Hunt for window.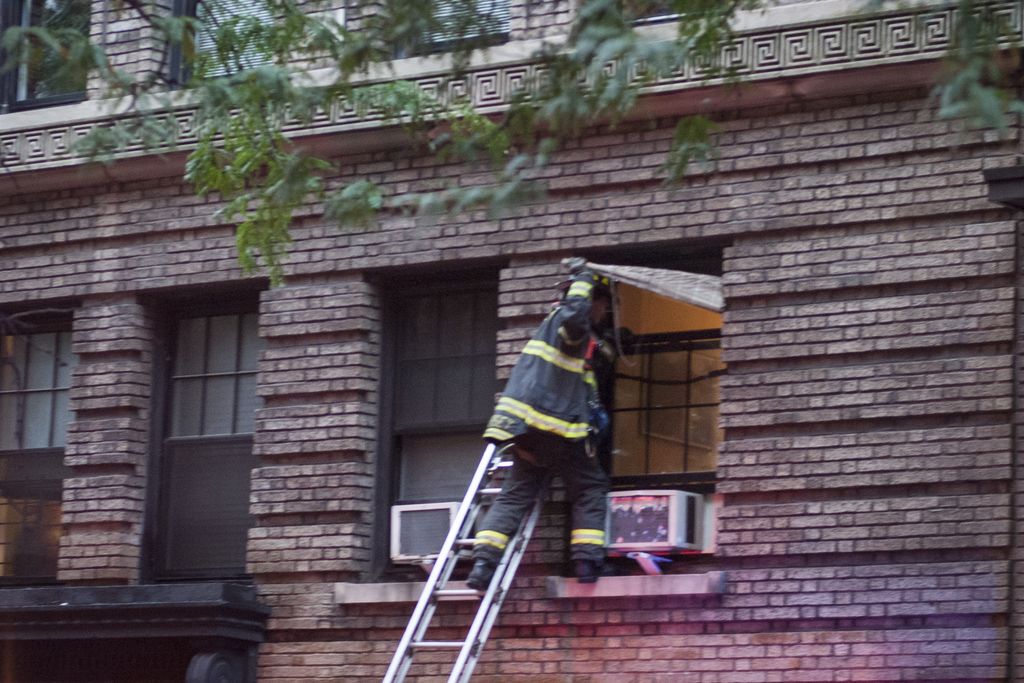
Hunted down at 0 0 94 119.
